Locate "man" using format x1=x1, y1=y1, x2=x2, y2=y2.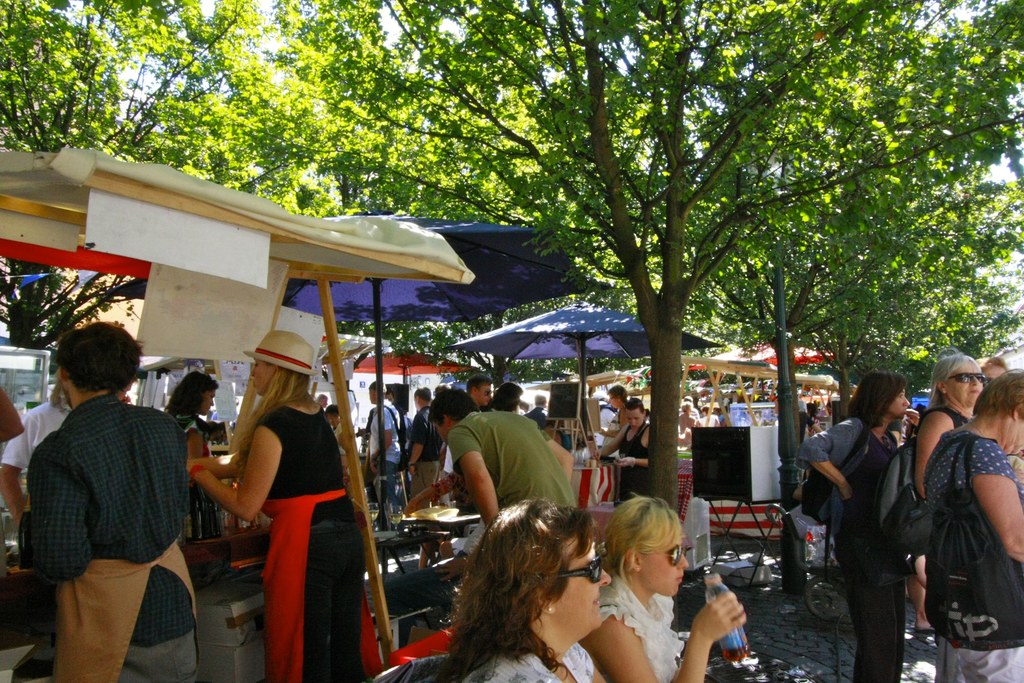
x1=467, y1=374, x2=492, y2=409.
